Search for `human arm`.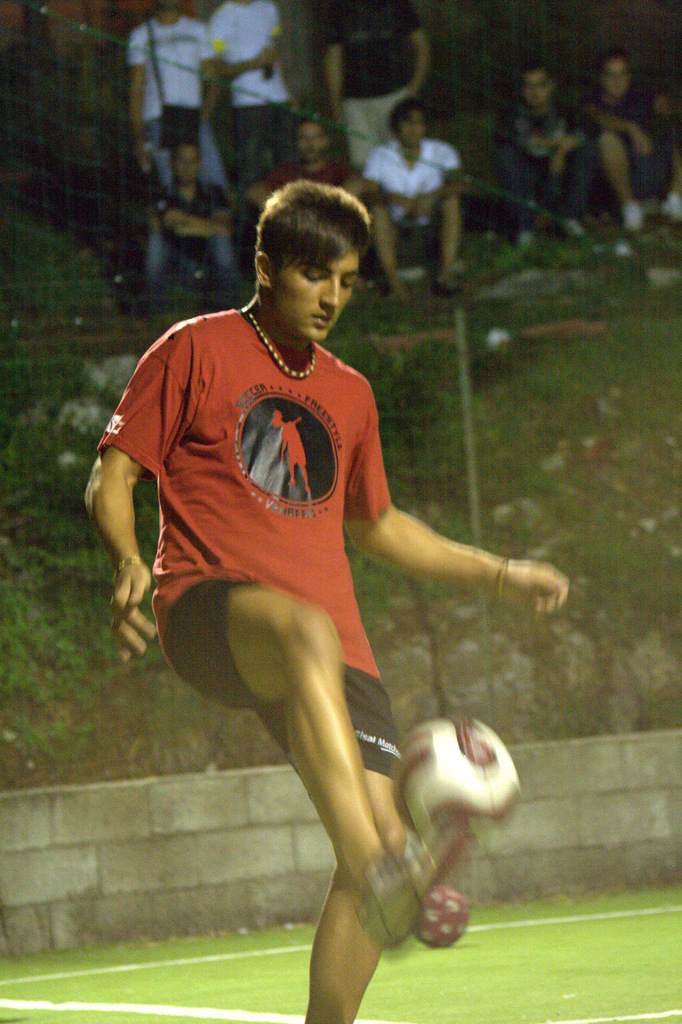
Found at l=199, t=24, r=219, b=122.
